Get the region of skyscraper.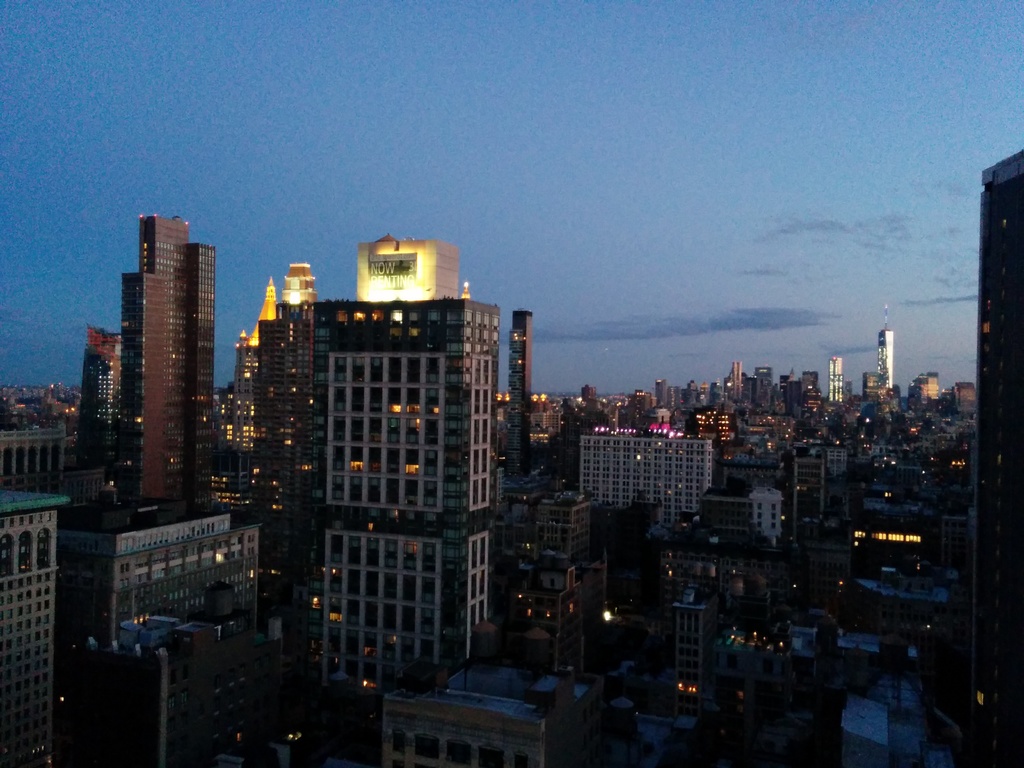
bbox=[309, 289, 505, 705].
